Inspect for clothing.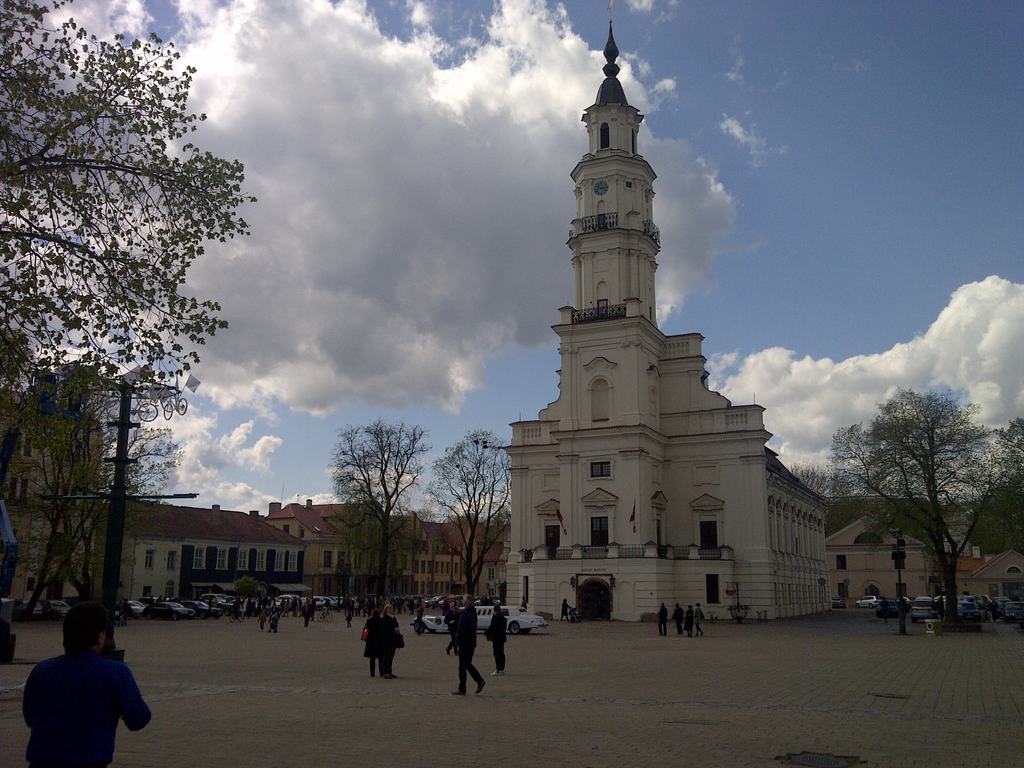
Inspection: l=362, t=615, r=383, b=678.
